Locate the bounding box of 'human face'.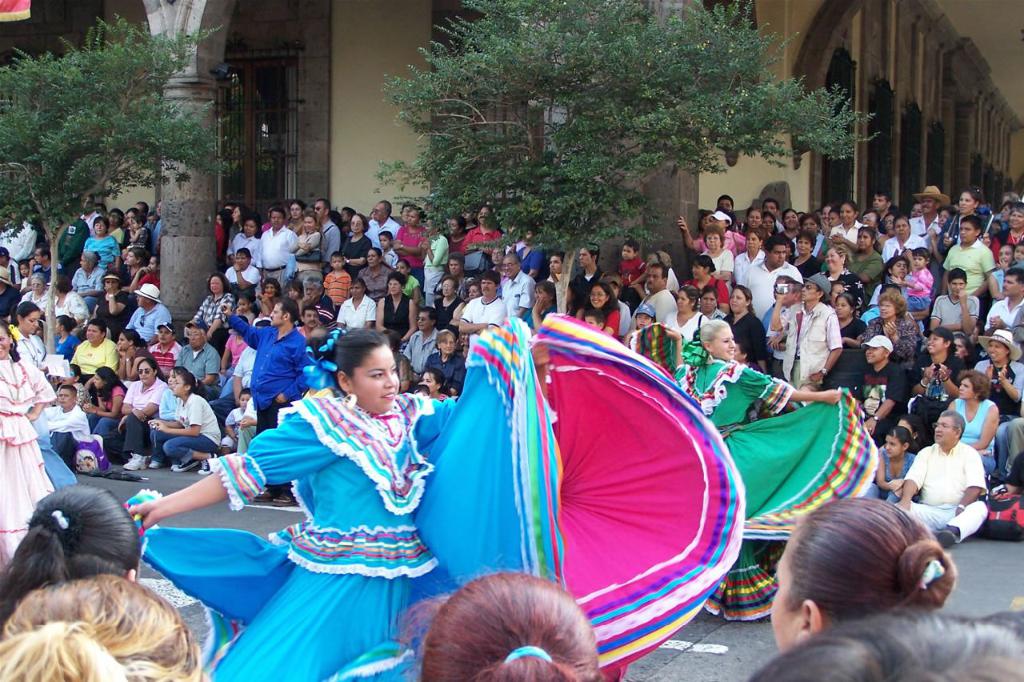
Bounding box: 442/279/454/295.
